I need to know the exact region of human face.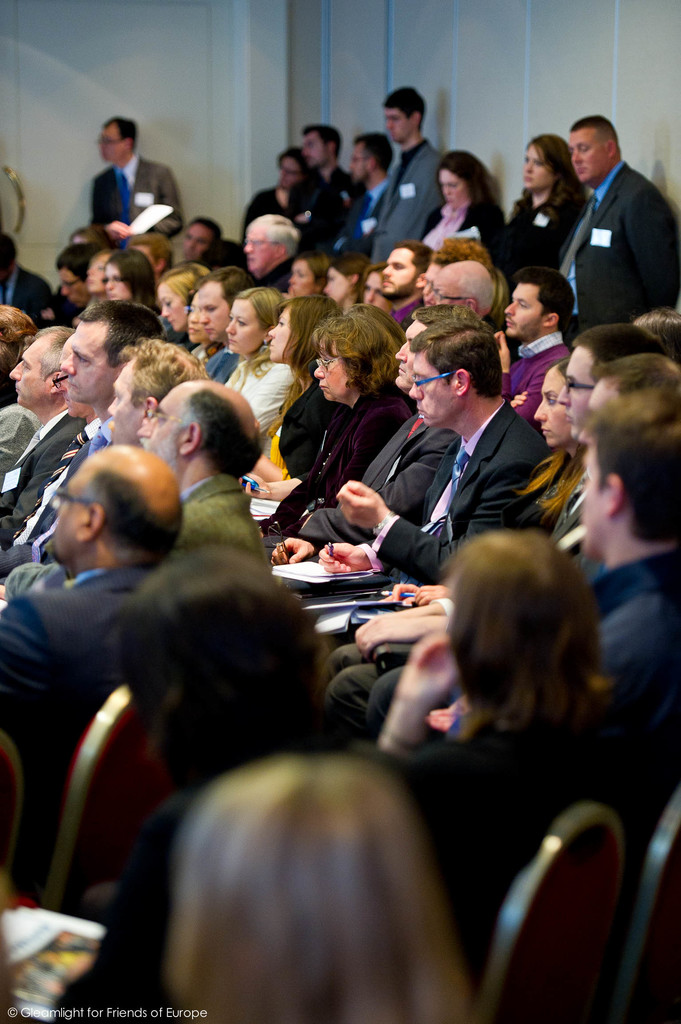
Region: (12, 337, 52, 412).
